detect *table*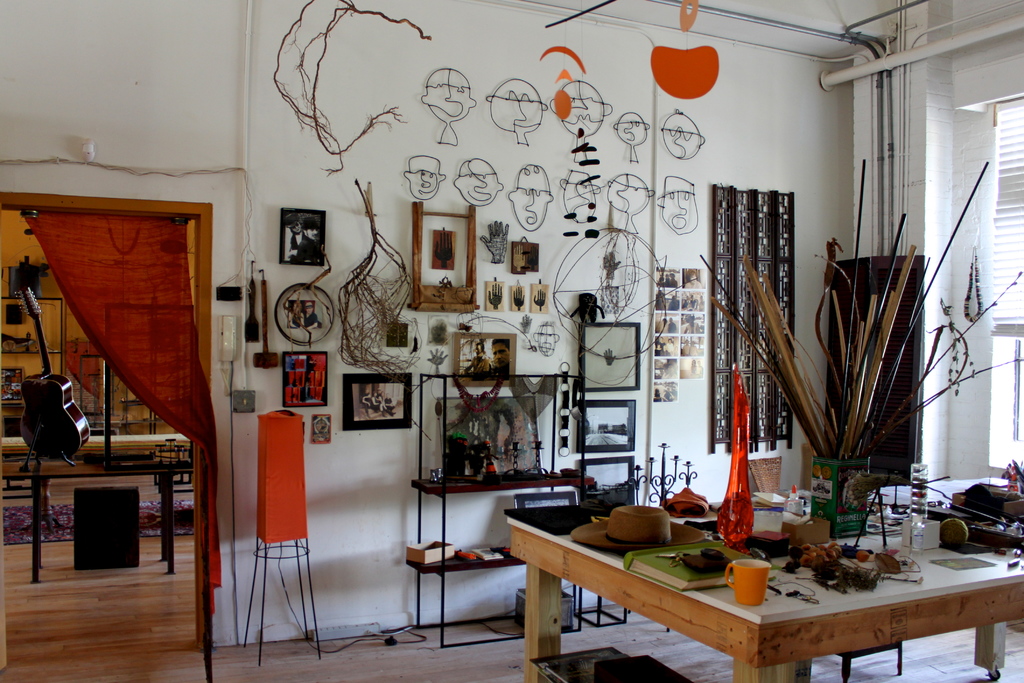
{"x1": 504, "y1": 520, "x2": 1023, "y2": 682}
